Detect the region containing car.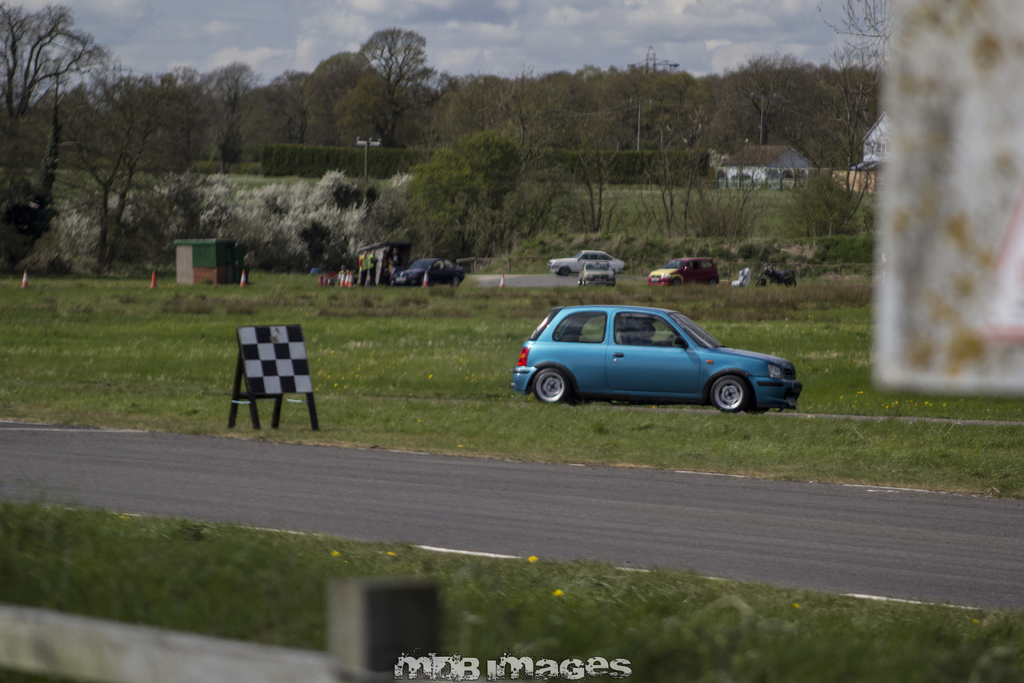
{"x1": 579, "y1": 259, "x2": 615, "y2": 286}.
